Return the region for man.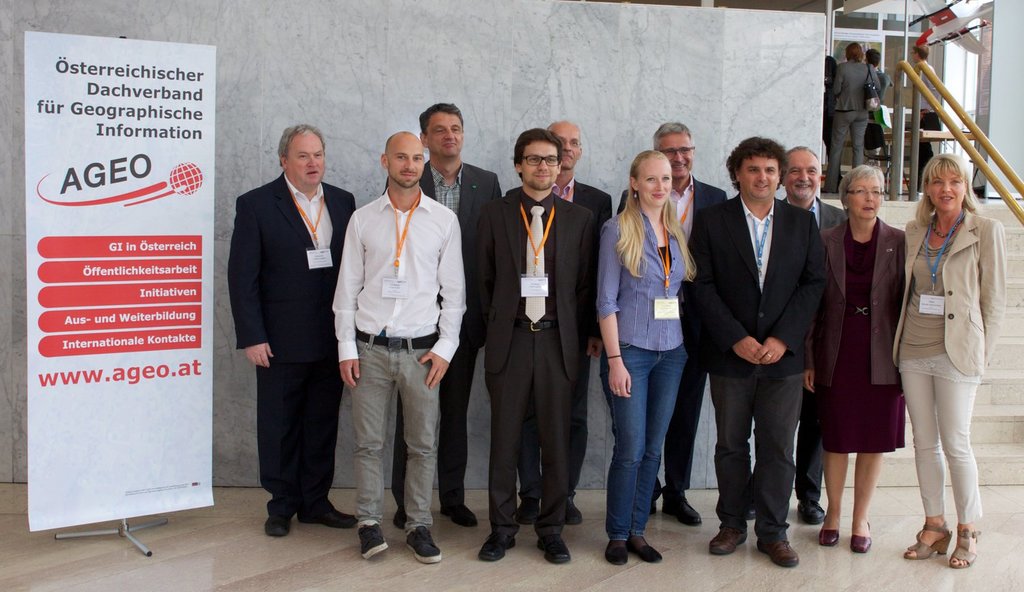
[left=409, top=98, right=512, bottom=516].
